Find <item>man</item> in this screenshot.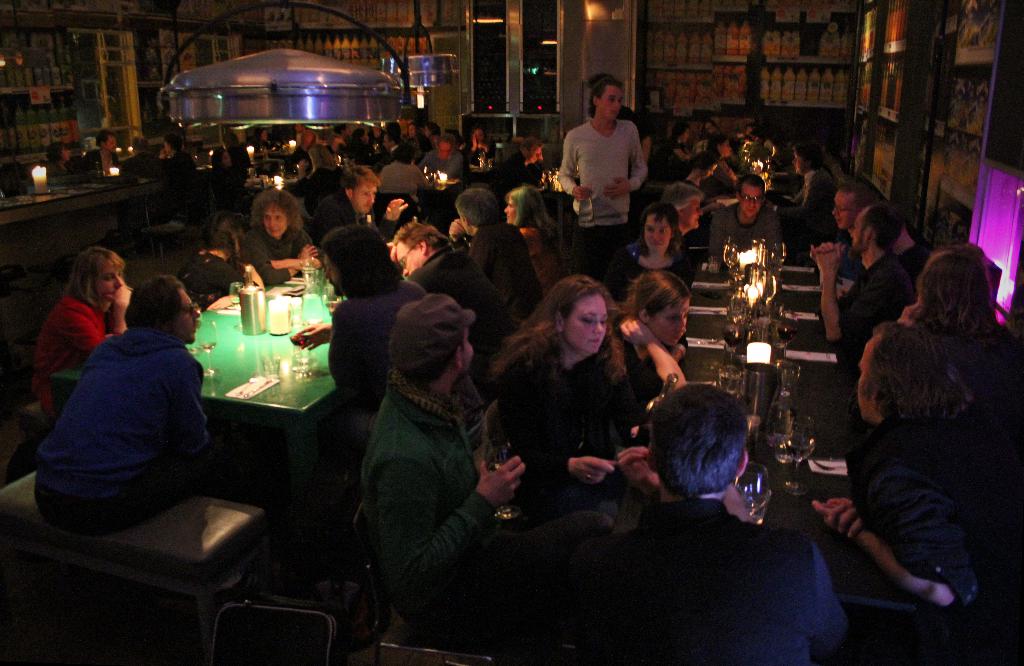
The bounding box for <item>man</item> is [x1=810, y1=204, x2=913, y2=343].
